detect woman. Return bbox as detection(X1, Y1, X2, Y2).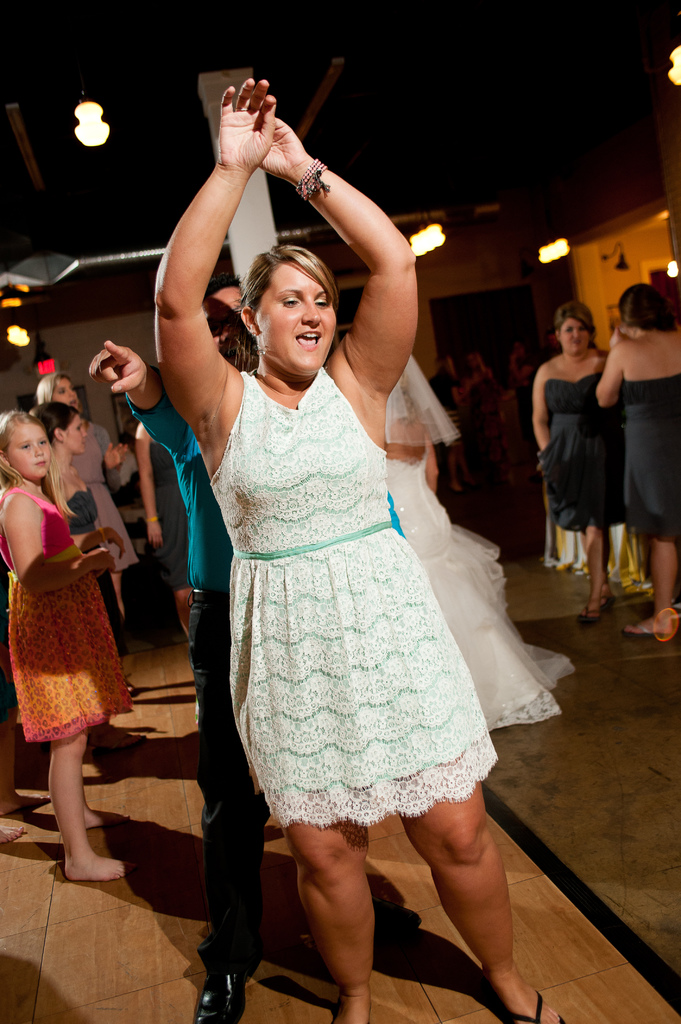
detection(118, 417, 141, 452).
